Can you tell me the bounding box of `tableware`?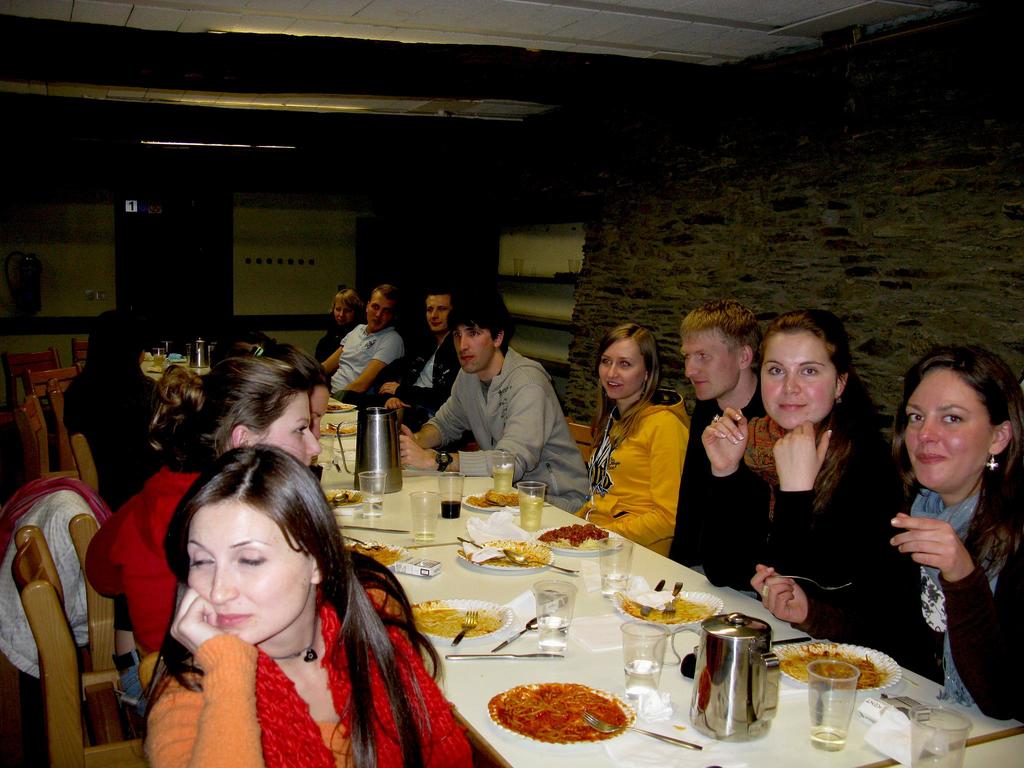
[x1=769, y1=638, x2=810, y2=643].
